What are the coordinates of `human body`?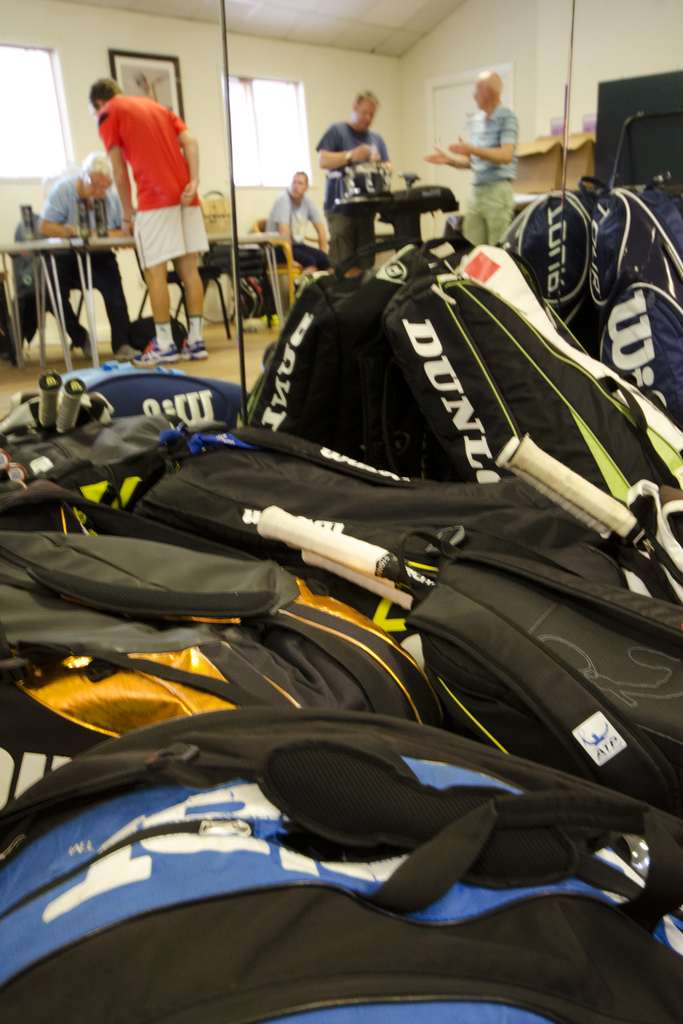
[x1=422, y1=70, x2=518, y2=246].
